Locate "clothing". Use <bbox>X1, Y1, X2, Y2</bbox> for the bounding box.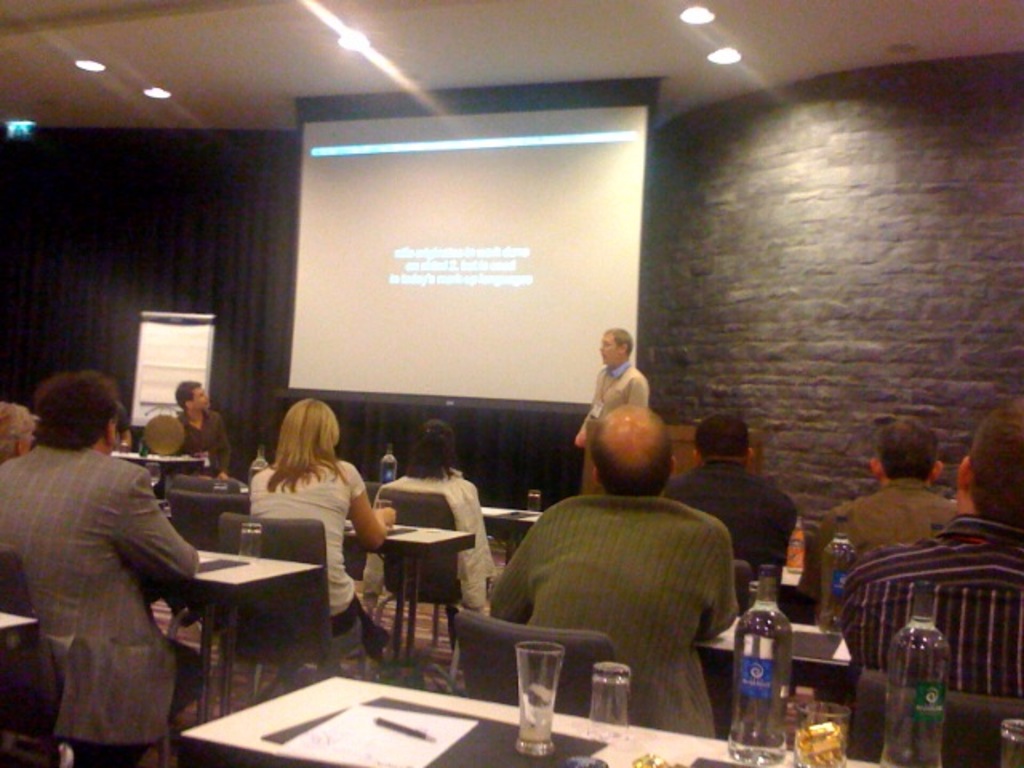
<bbox>582, 365, 642, 424</bbox>.
